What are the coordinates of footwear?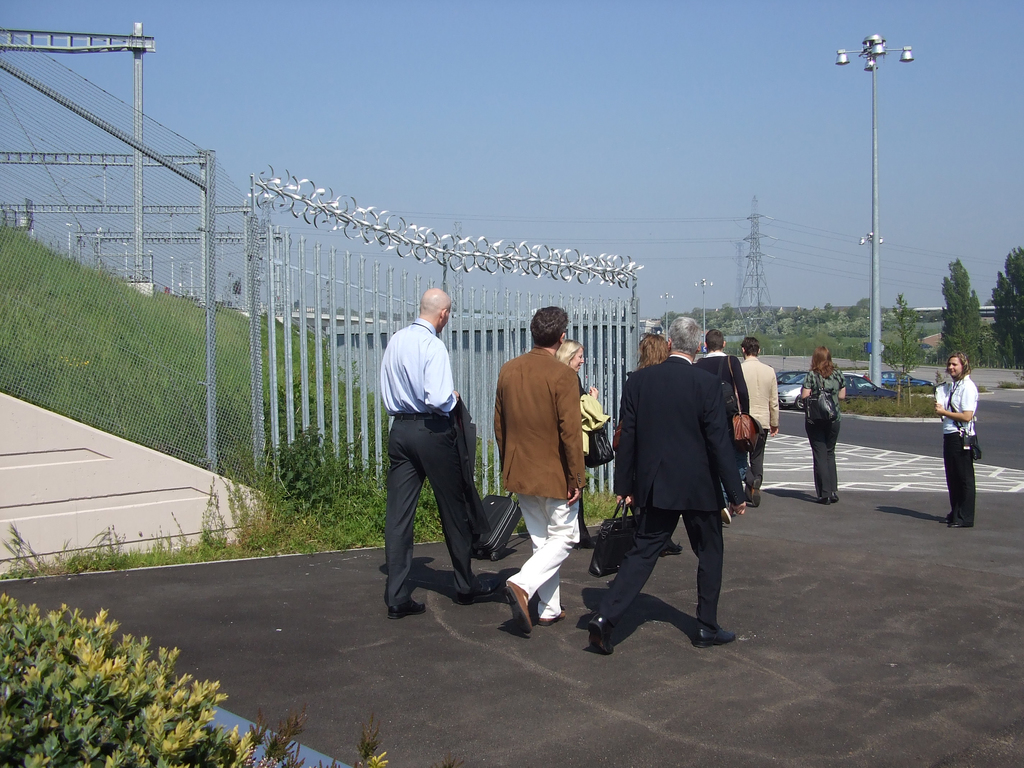
696 627 732 650.
